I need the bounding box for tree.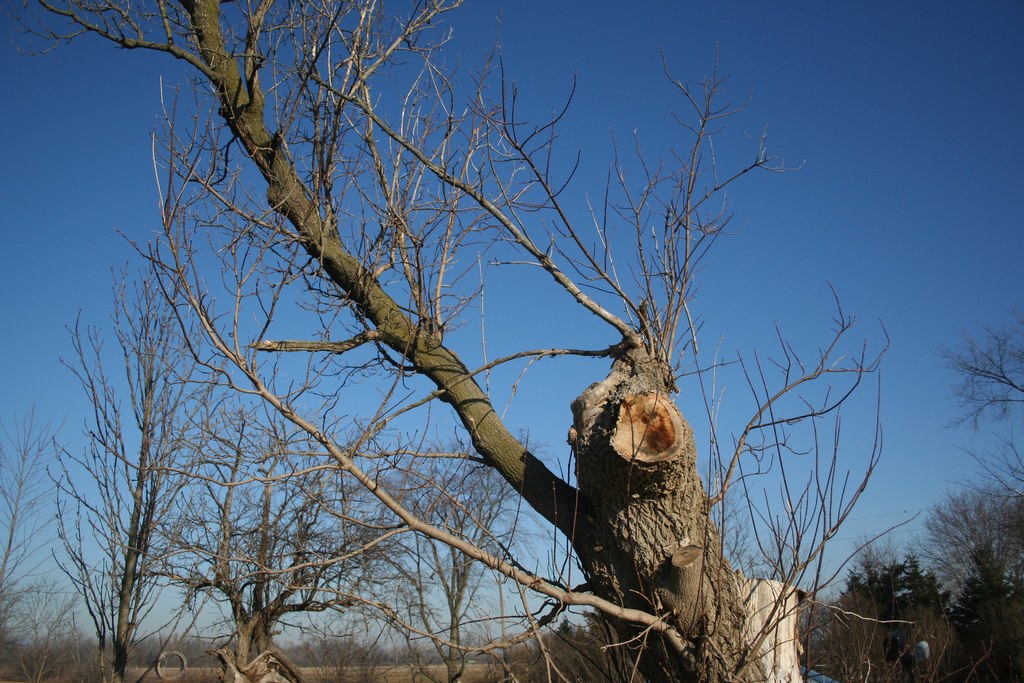
Here it is: x1=163 y1=411 x2=470 y2=681.
